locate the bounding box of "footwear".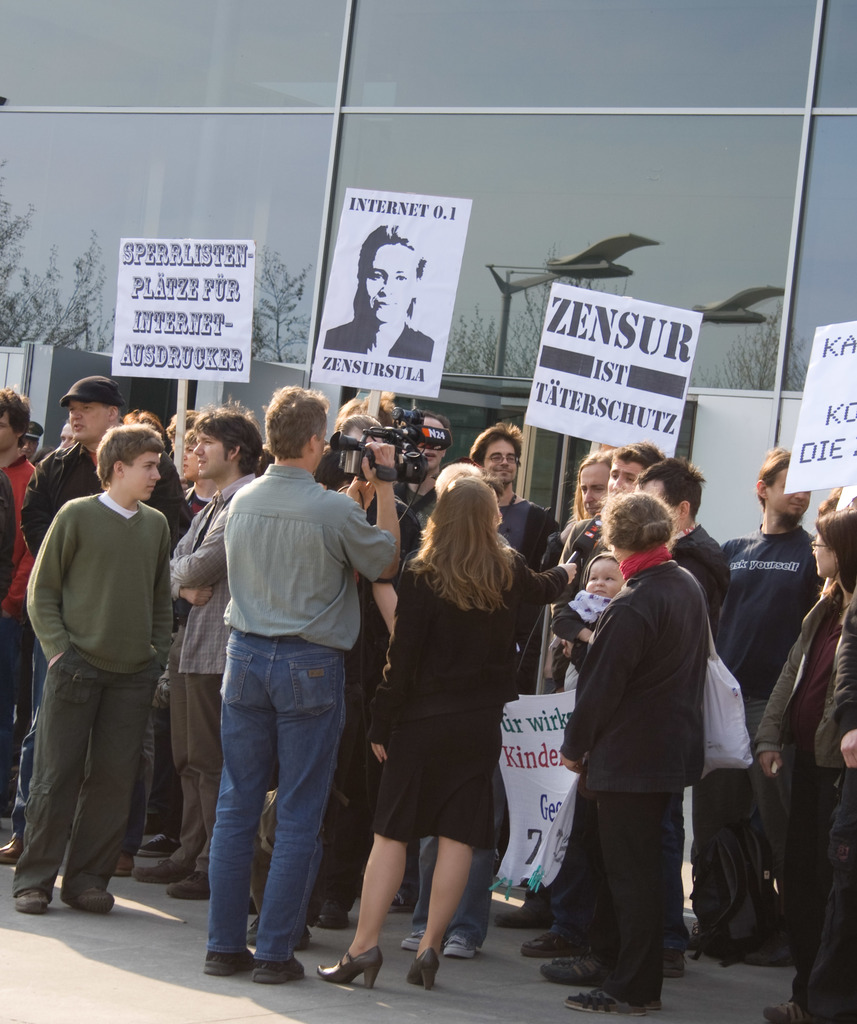
Bounding box: x1=61, y1=884, x2=115, y2=910.
